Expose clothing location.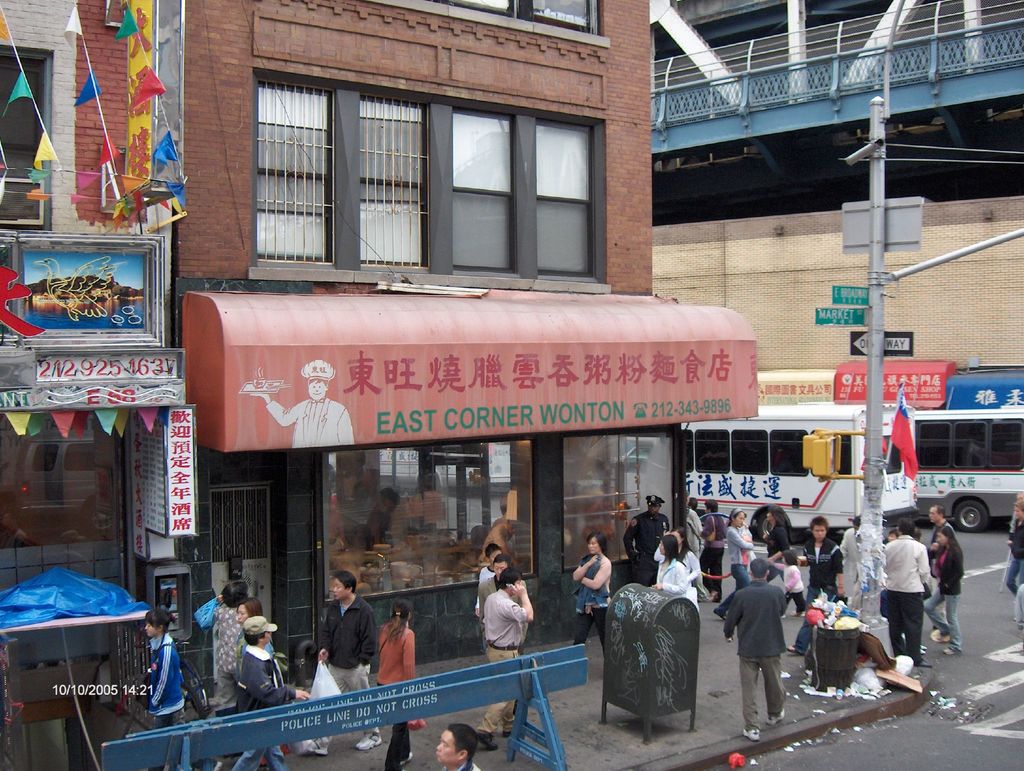
Exposed at bbox(266, 398, 355, 446).
